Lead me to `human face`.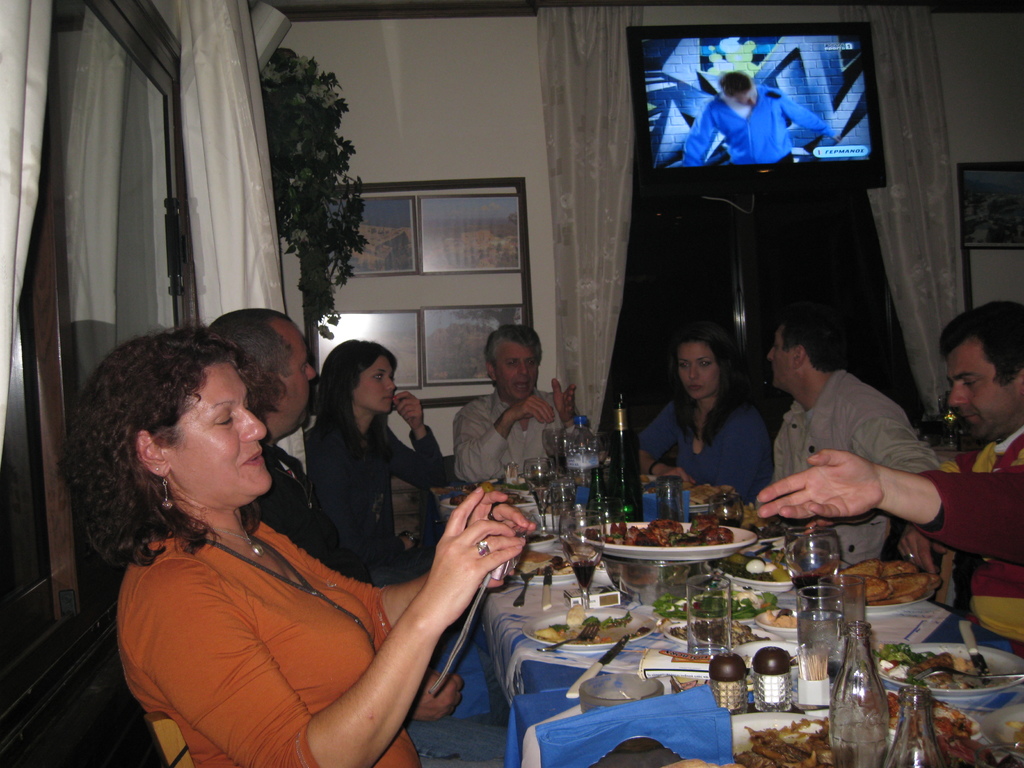
Lead to left=491, top=338, right=538, bottom=394.
